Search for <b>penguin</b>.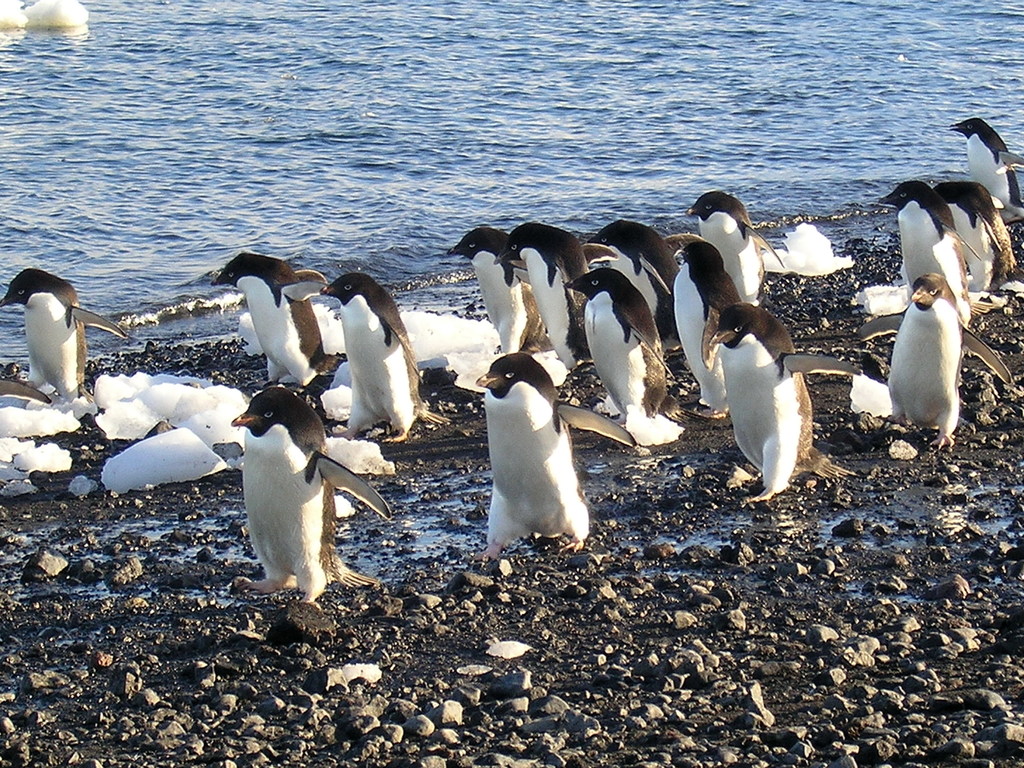
Found at rect(208, 249, 353, 393).
